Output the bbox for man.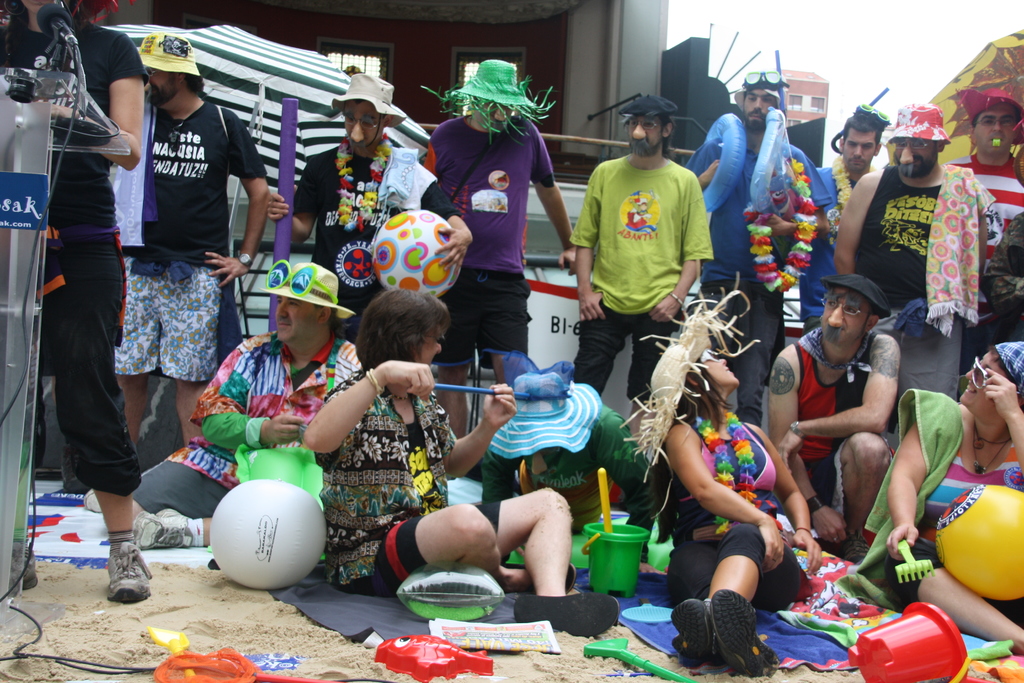
<region>696, 68, 834, 426</region>.
